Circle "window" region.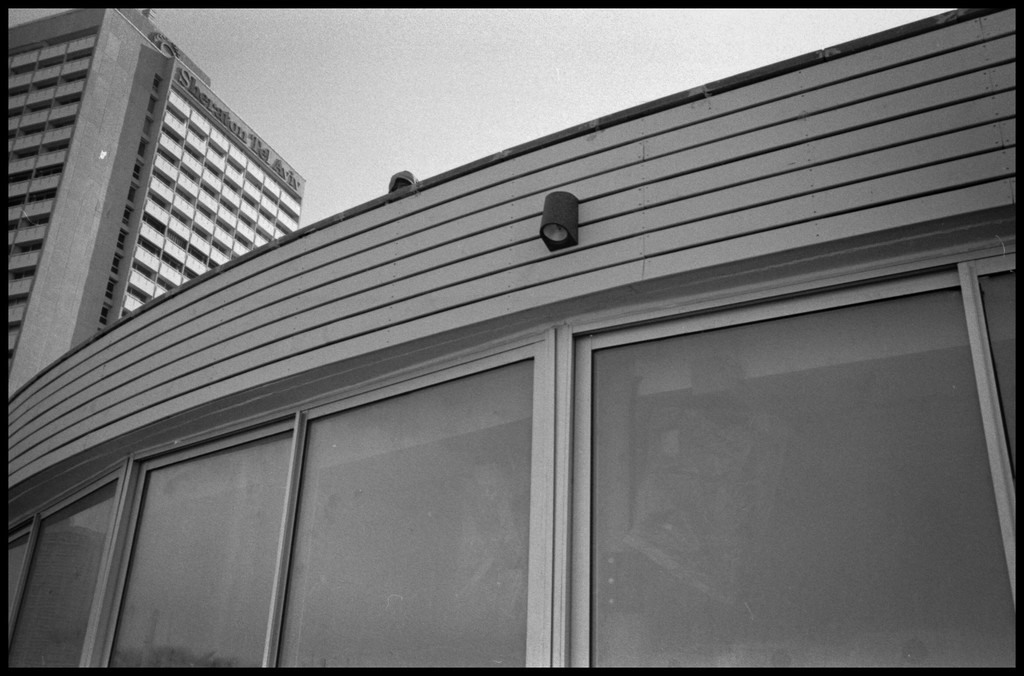
Region: [x1=125, y1=186, x2=138, y2=206].
